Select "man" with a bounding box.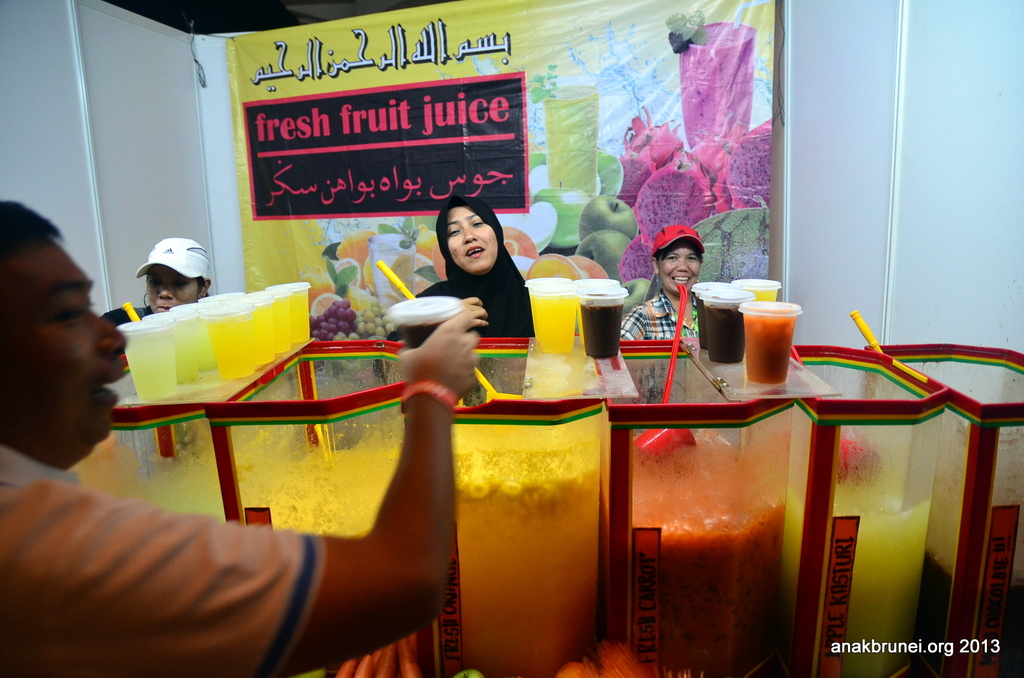
bbox=(0, 200, 481, 677).
